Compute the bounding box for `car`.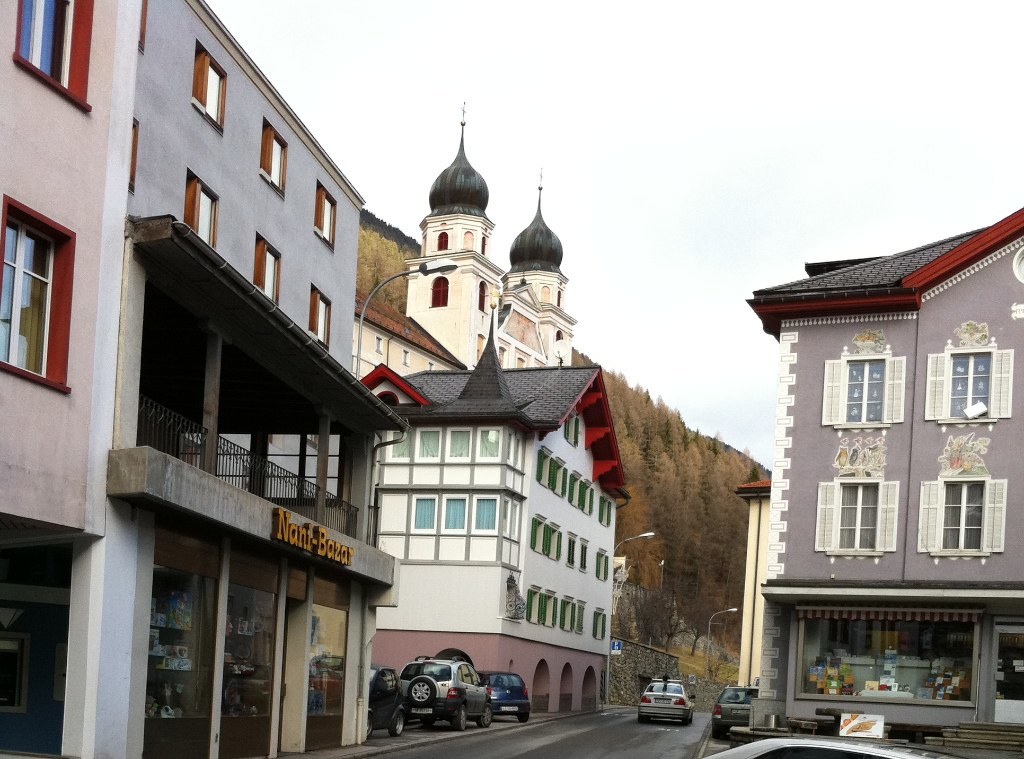
(x1=702, y1=708, x2=967, y2=758).
